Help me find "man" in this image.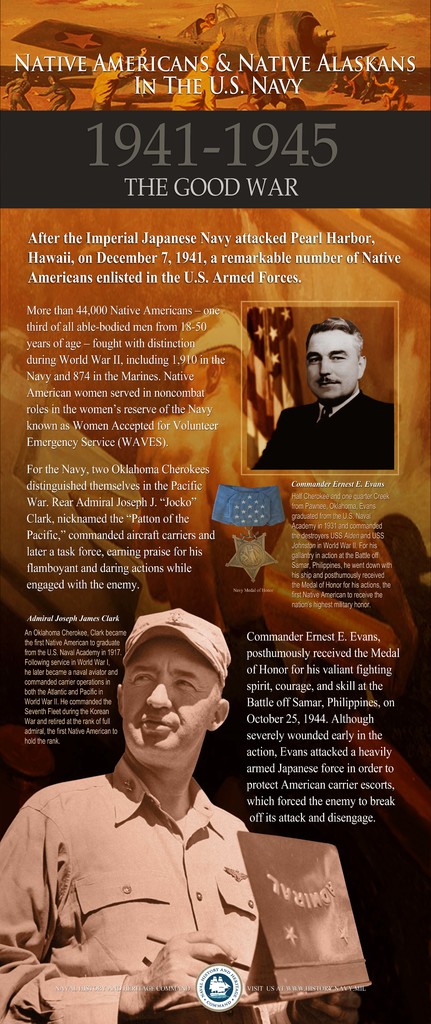
Found it: rect(249, 319, 395, 470).
